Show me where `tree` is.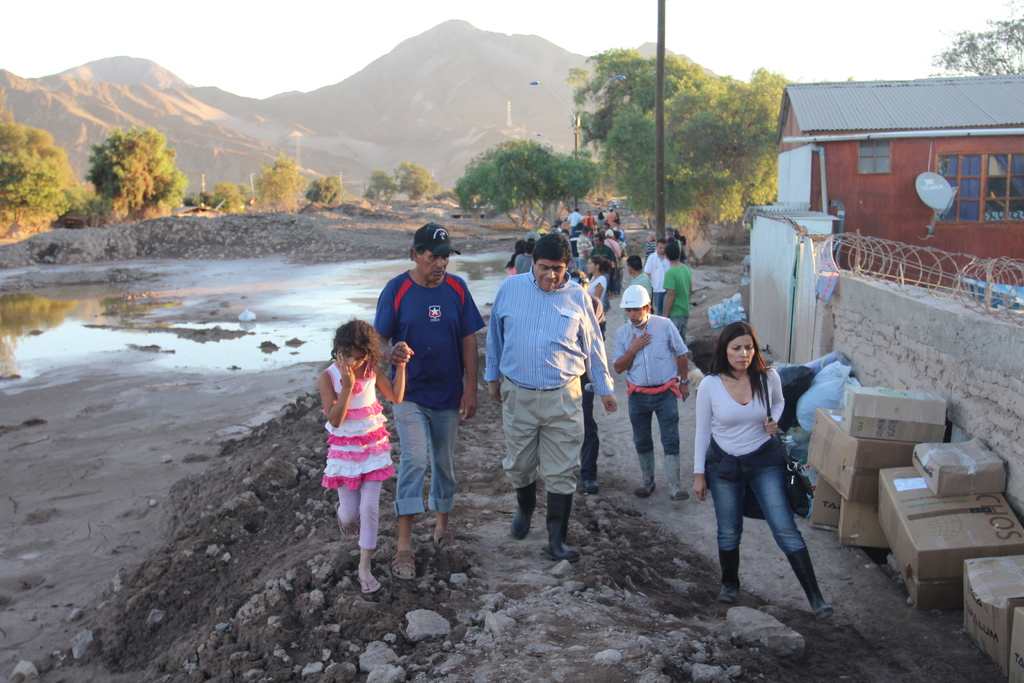
`tree` is at x1=50 y1=109 x2=196 y2=218.
